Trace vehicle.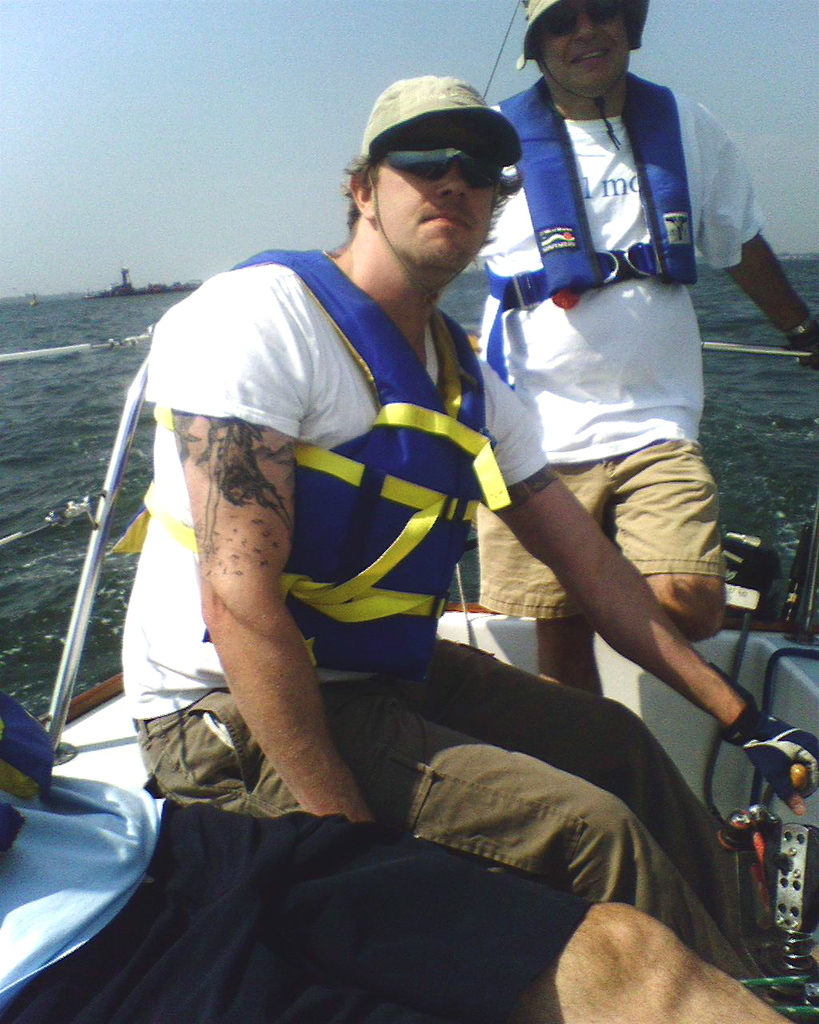
Traced to [left=0, top=330, right=146, bottom=364].
